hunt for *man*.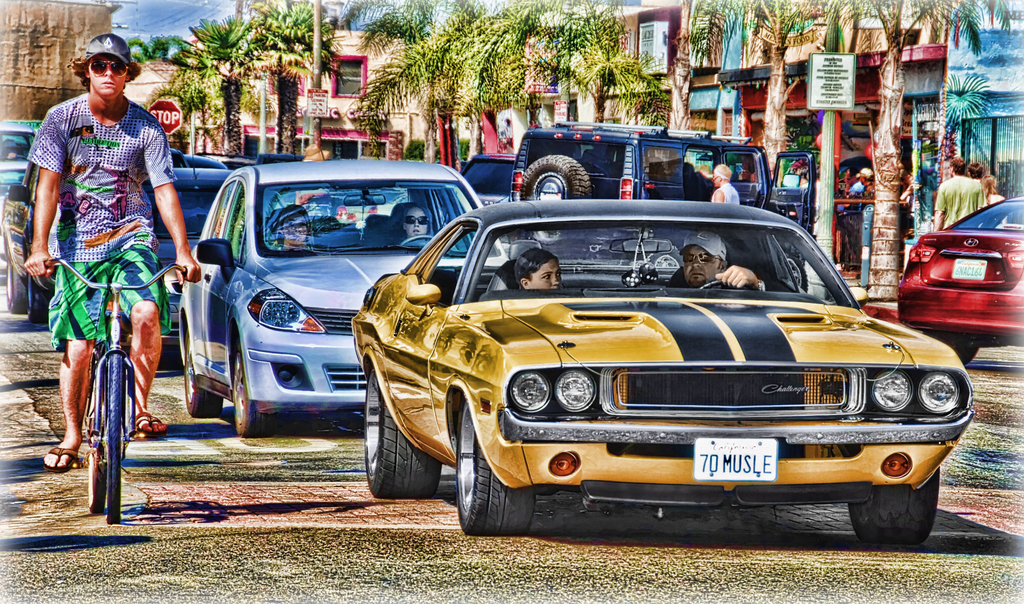
Hunted down at [707,165,737,206].
